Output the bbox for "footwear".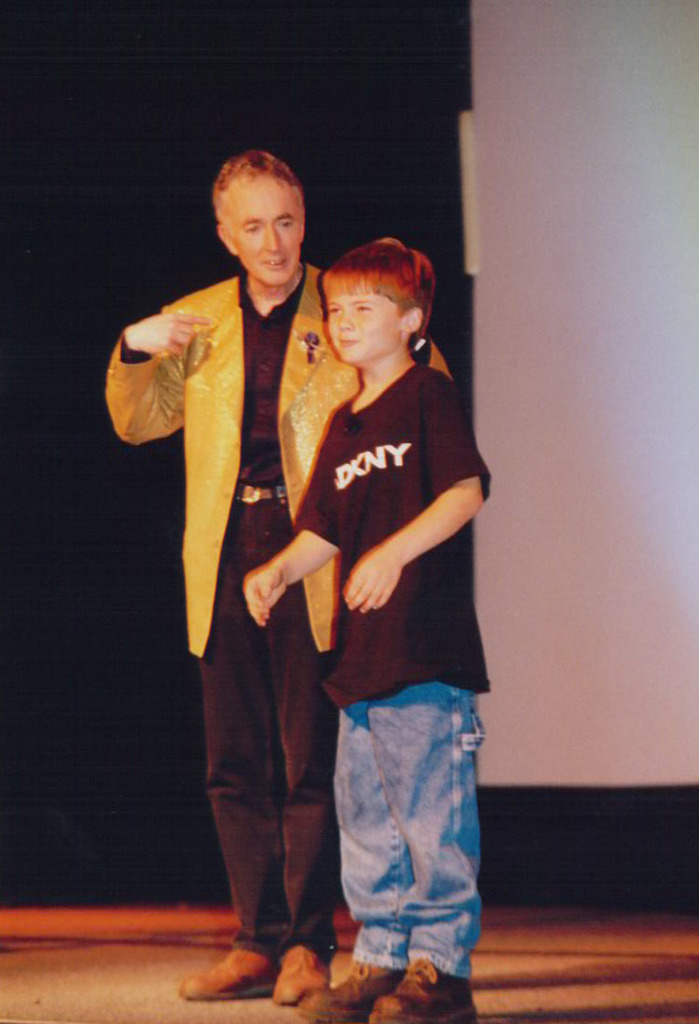
[left=300, top=958, right=399, bottom=1023].
